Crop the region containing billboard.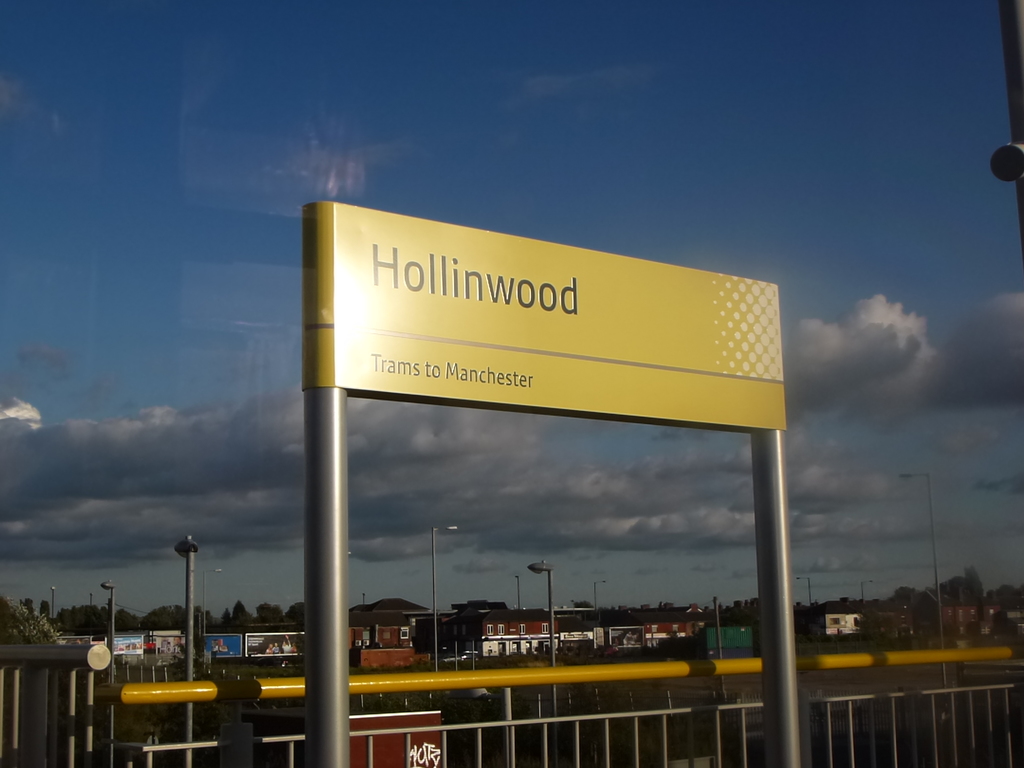
Crop region: left=244, top=630, right=305, bottom=654.
